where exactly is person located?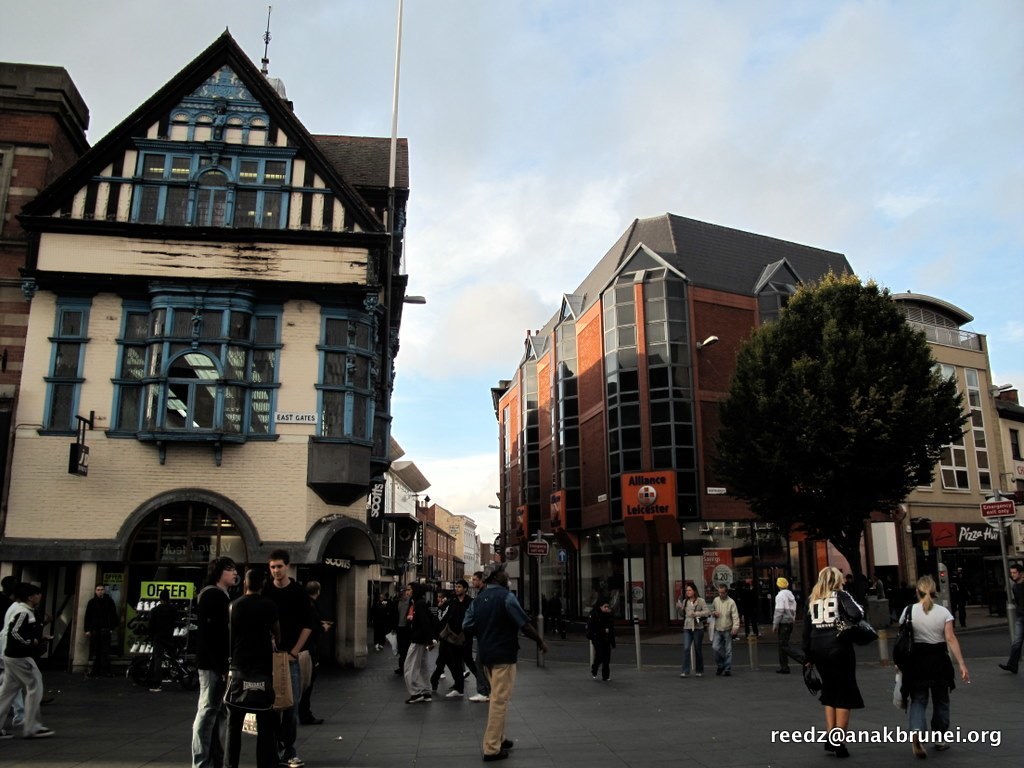
Its bounding box is left=803, top=579, right=882, bottom=753.
